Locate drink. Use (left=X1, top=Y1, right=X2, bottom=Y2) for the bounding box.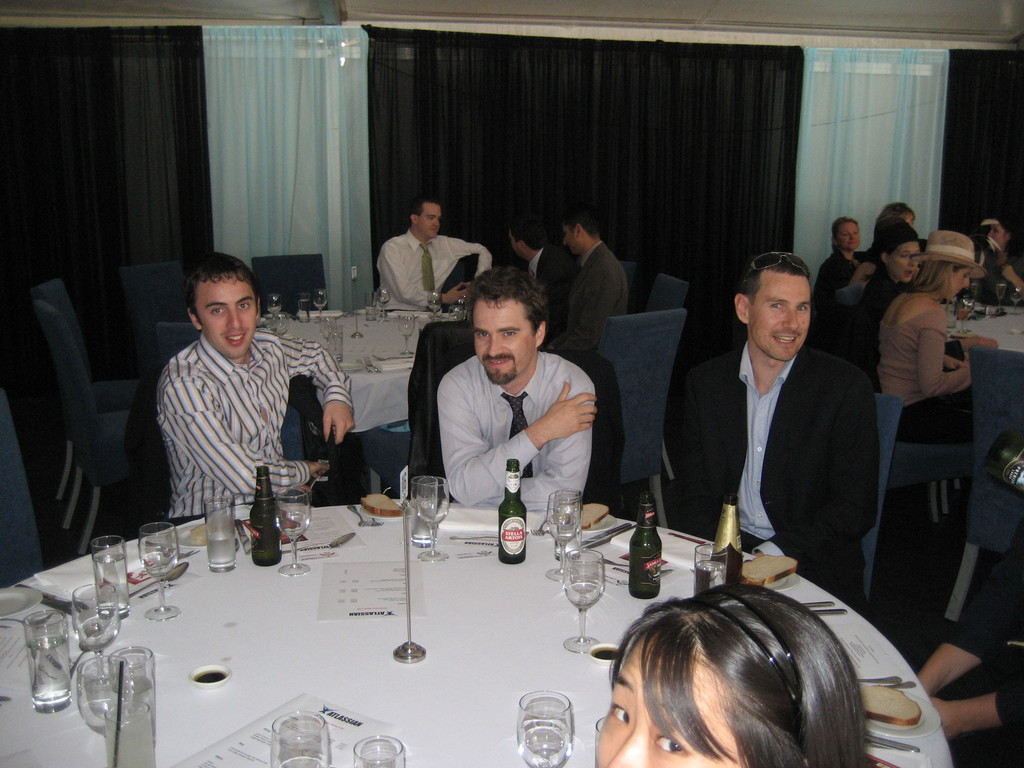
(left=205, top=499, right=236, bottom=572).
